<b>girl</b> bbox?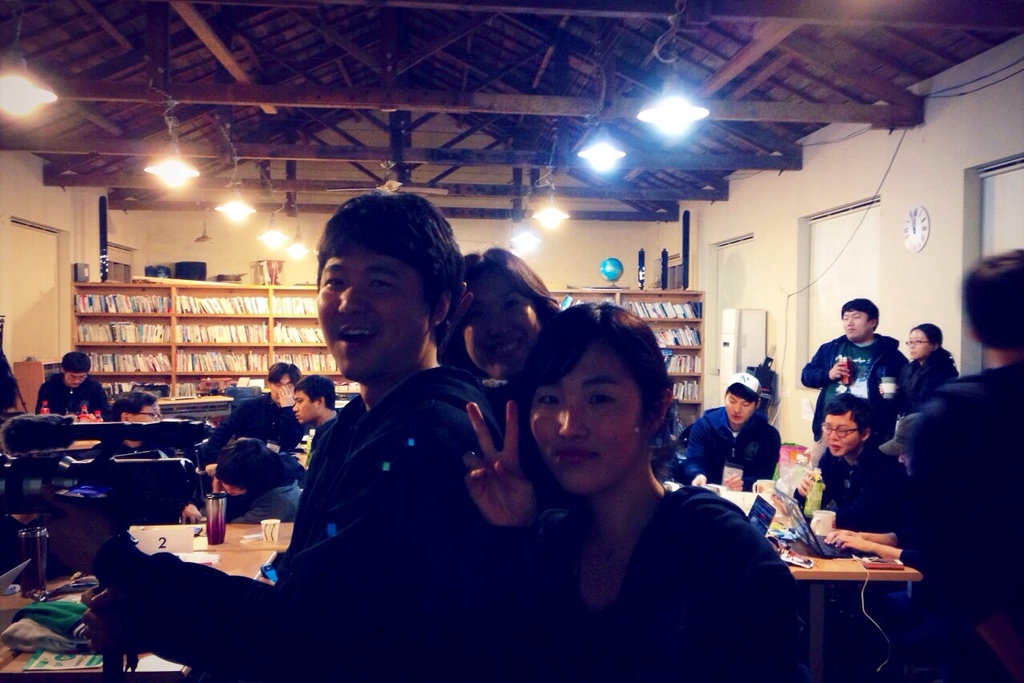
region(898, 324, 962, 418)
